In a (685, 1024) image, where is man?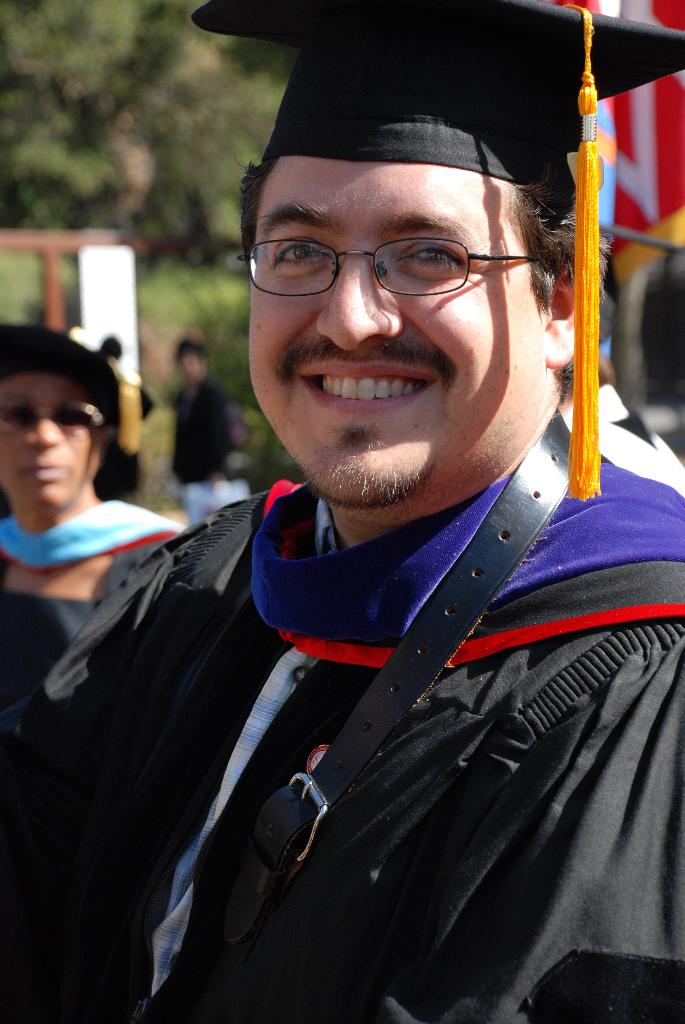
{"x1": 0, "y1": 326, "x2": 179, "y2": 746}.
